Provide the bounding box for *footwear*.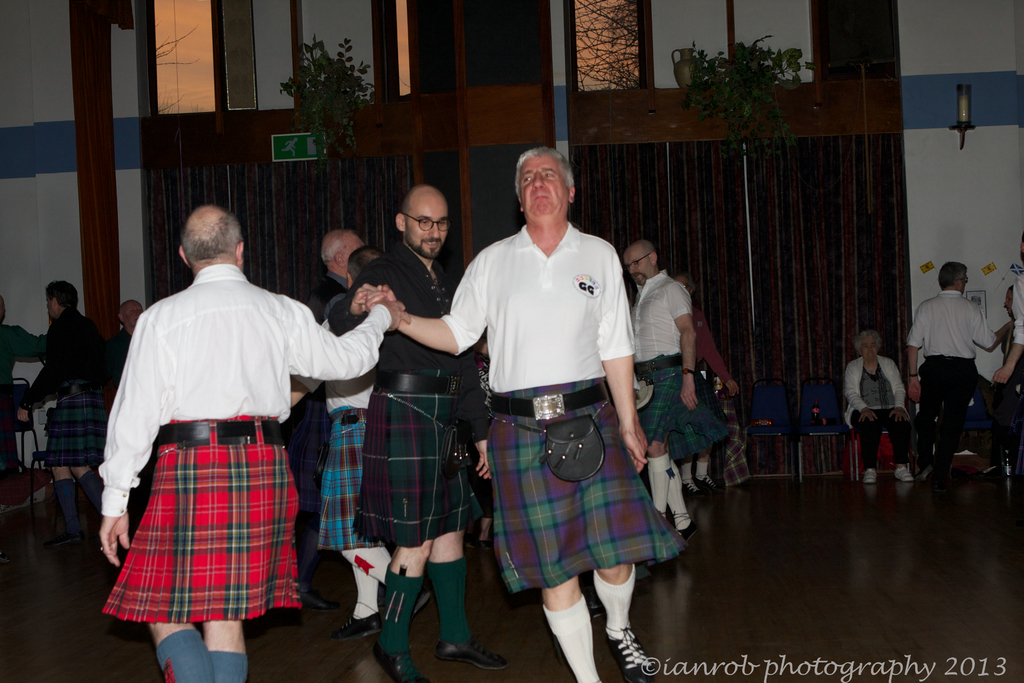
{"x1": 330, "y1": 611, "x2": 386, "y2": 641}.
